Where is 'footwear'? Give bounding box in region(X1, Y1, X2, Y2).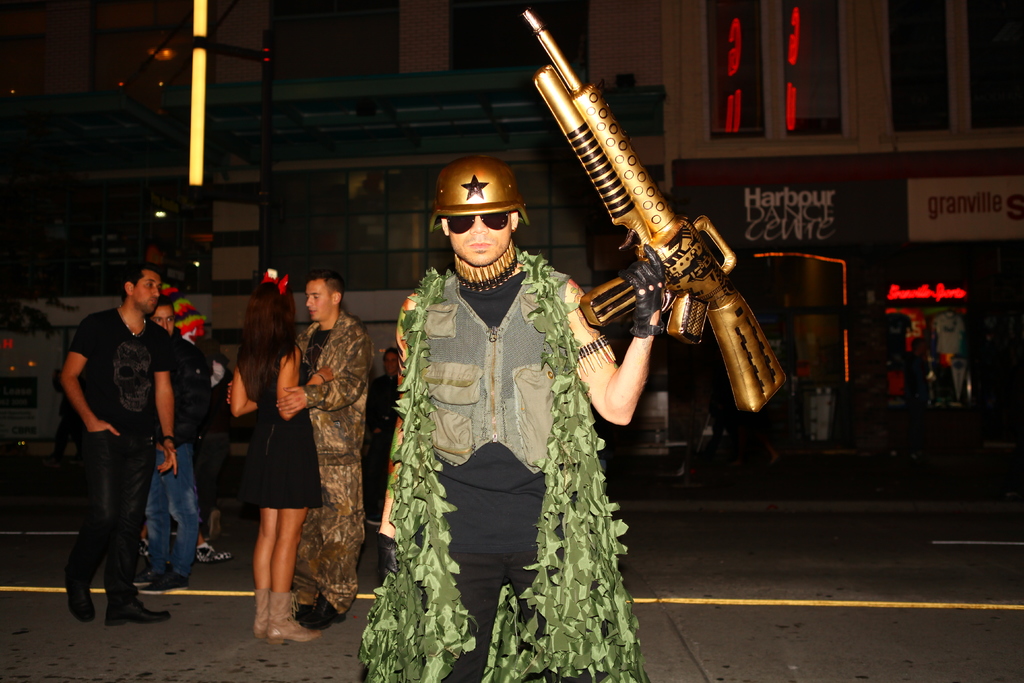
region(300, 595, 349, 631).
